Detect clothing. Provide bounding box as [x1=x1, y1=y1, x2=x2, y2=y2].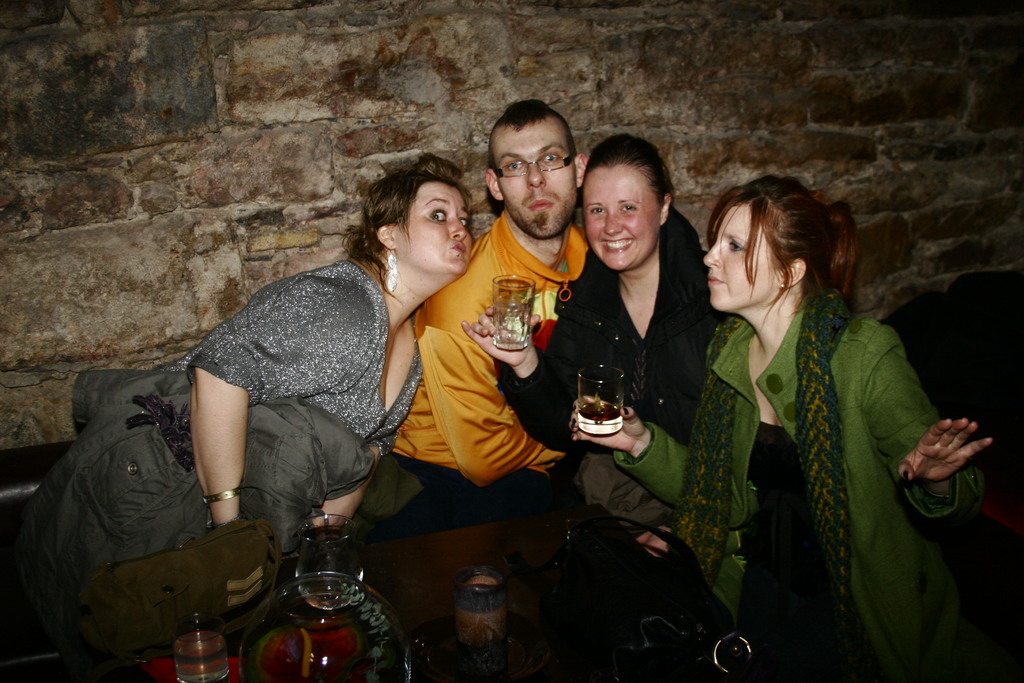
[x1=166, y1=260, x2=420, y2=458].
